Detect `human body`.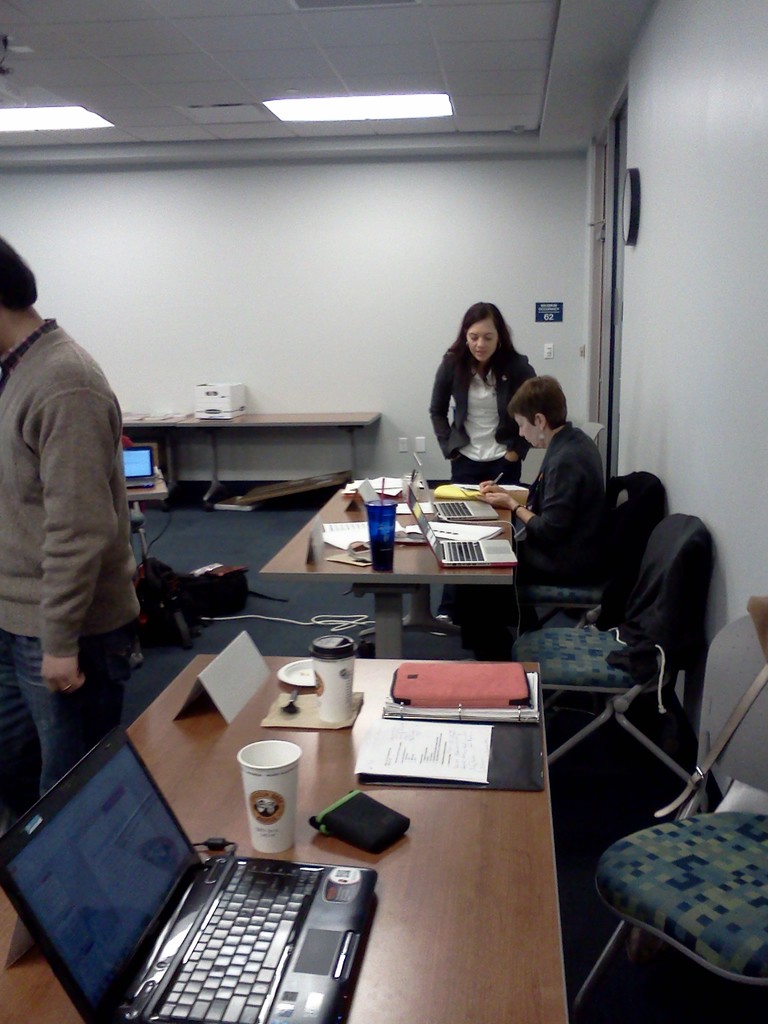
Detected at l=479, t=421, r=608, b=588.
